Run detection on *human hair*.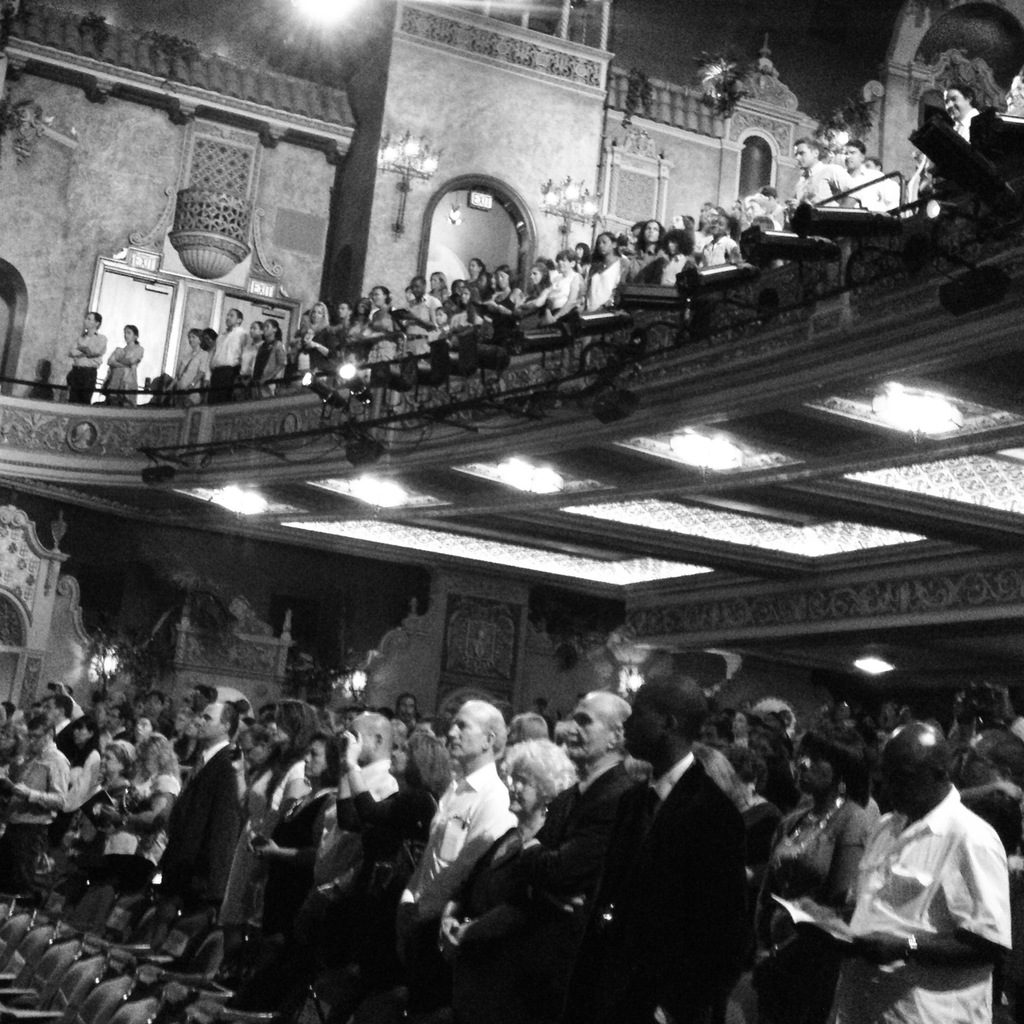
Result: <region>100, 735, 135, 769</region>.
